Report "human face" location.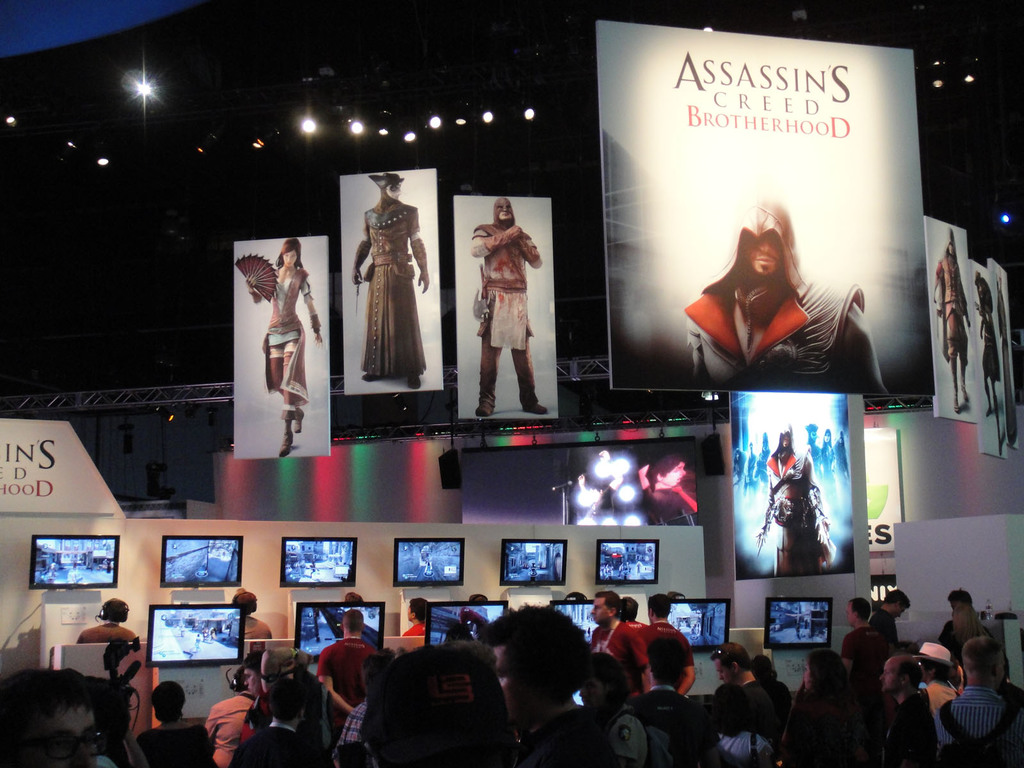
Report: <bbox>7, 705, 95, 767</bbox>.
